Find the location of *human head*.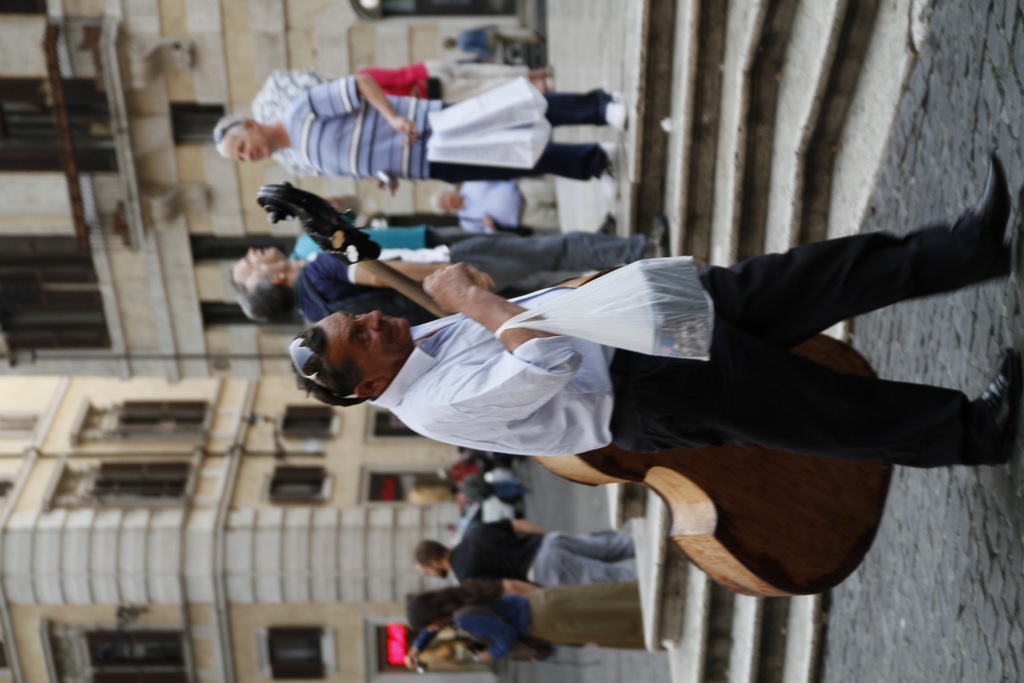
Location: {"x1": 431, "y1": 189, "x2": 465, "y2": 215}.
